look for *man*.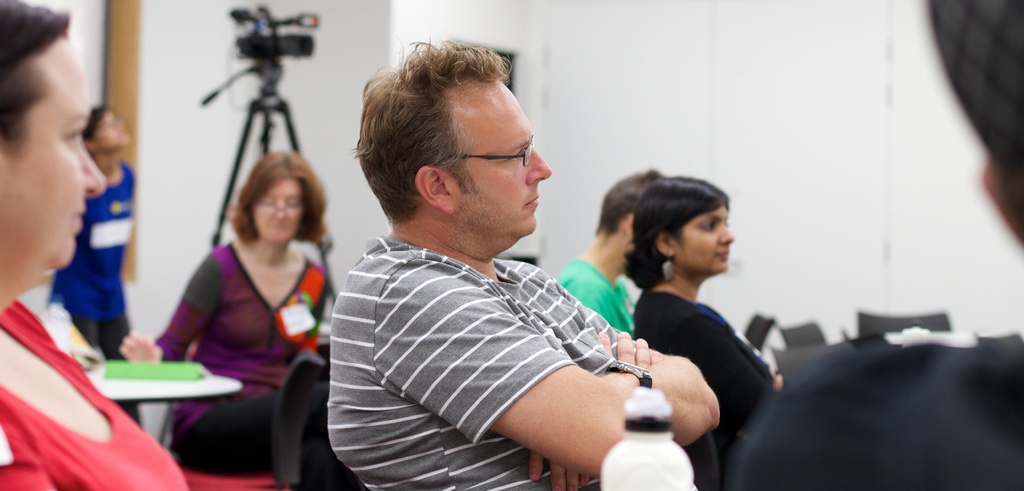
Found: 311,62,701,481.
